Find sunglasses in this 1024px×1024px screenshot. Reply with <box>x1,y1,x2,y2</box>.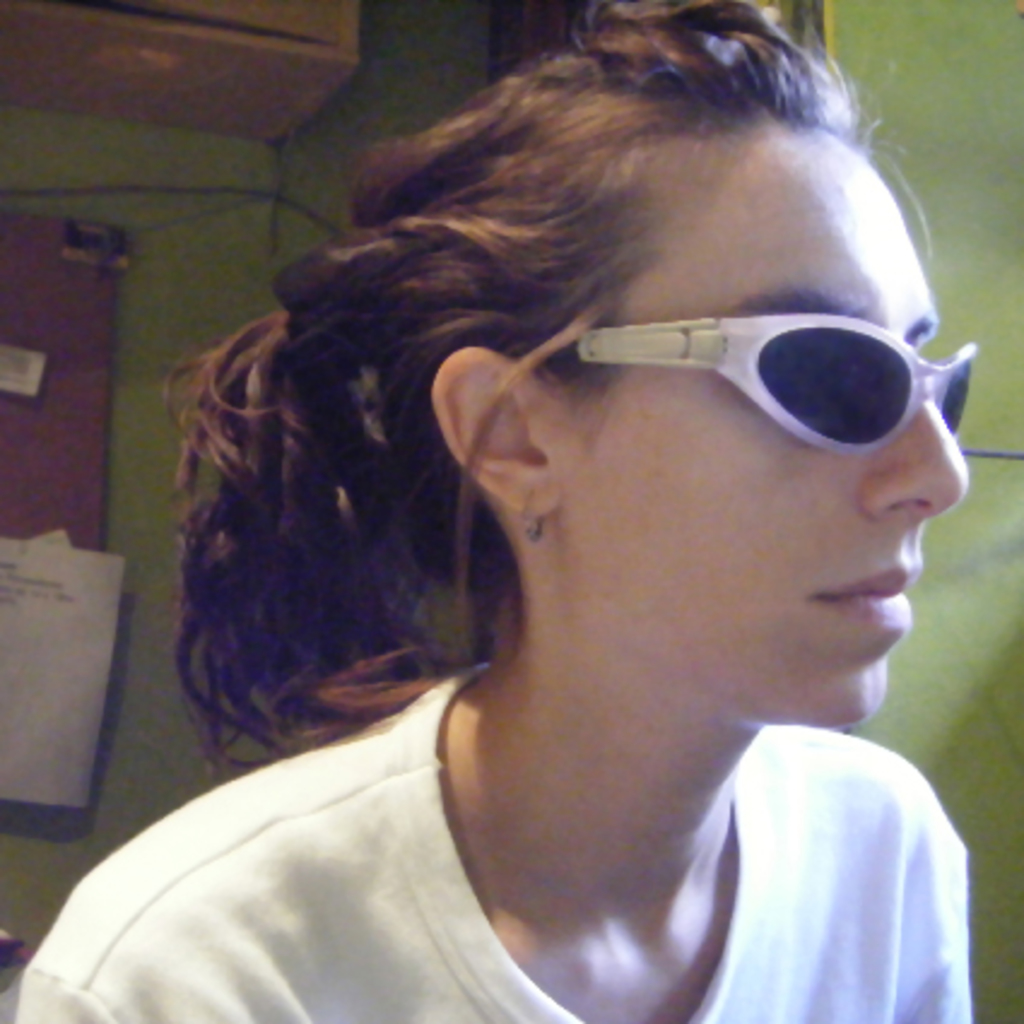
<box>554,313,976,455</box>.
